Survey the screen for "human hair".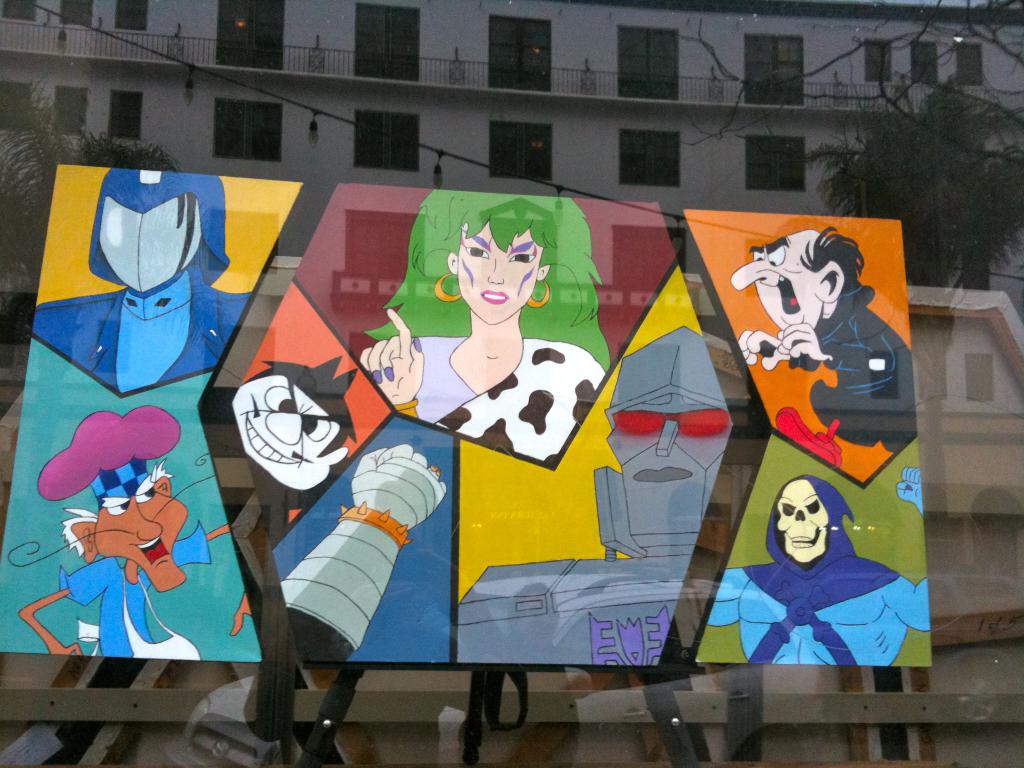
Survey found: select_region(250, 353, 364, 447).
